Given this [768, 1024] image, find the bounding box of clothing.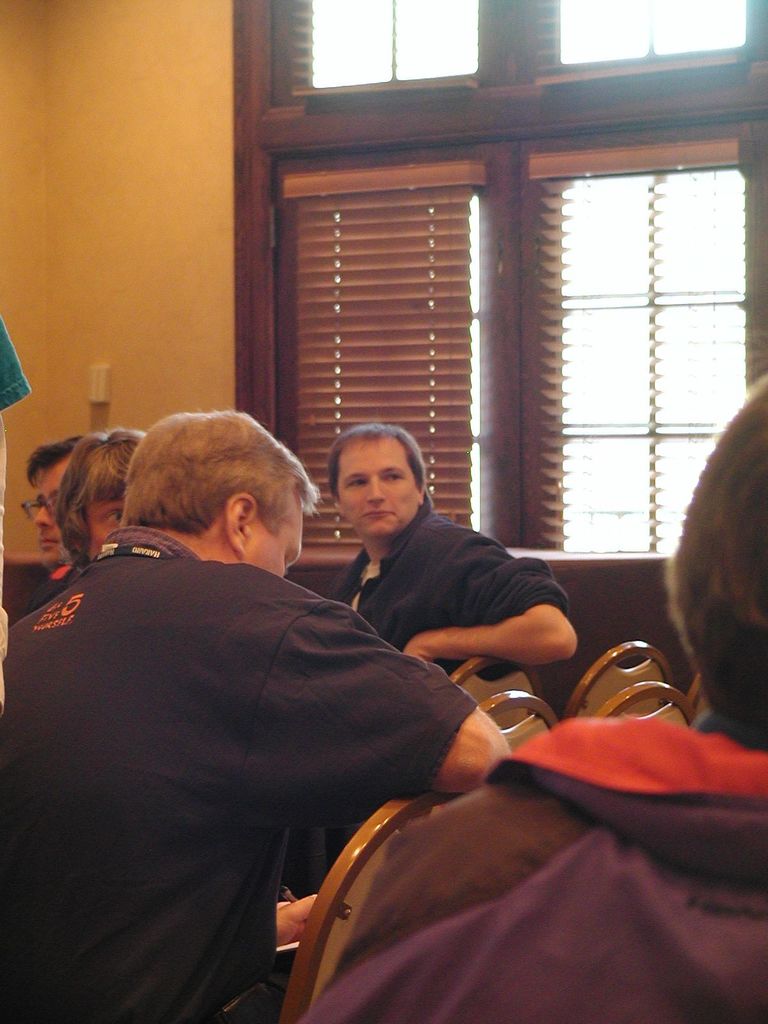
[0,533,491,1023].
